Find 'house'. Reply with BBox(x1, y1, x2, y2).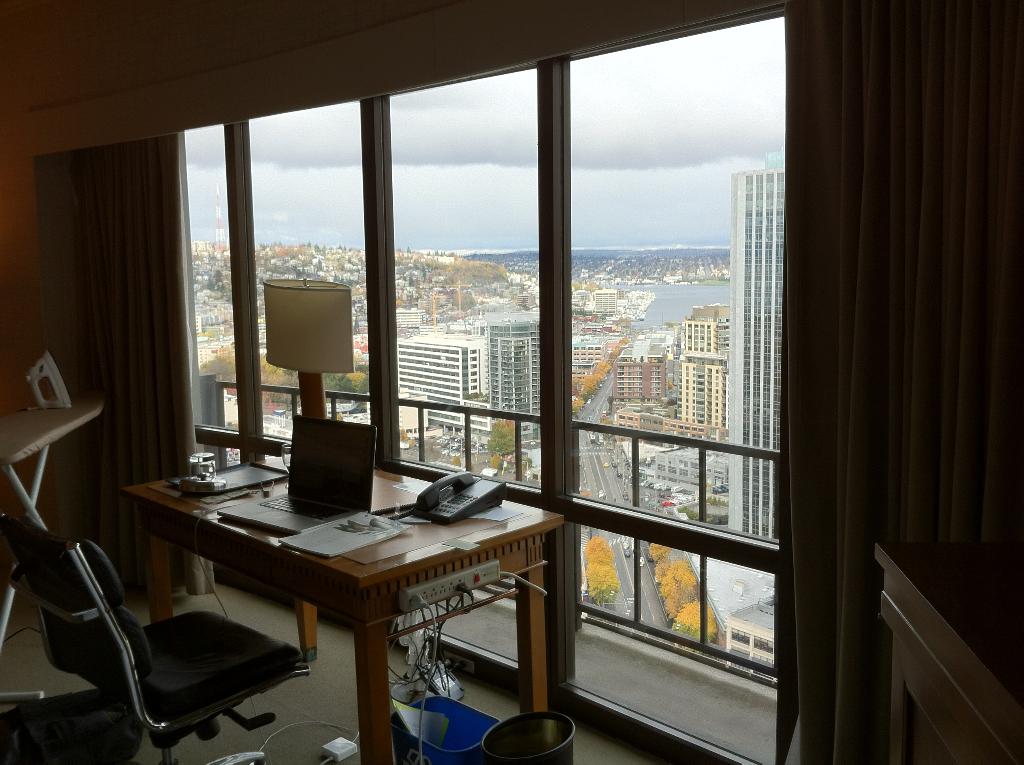
BBox(675, 310, 732, 428).
